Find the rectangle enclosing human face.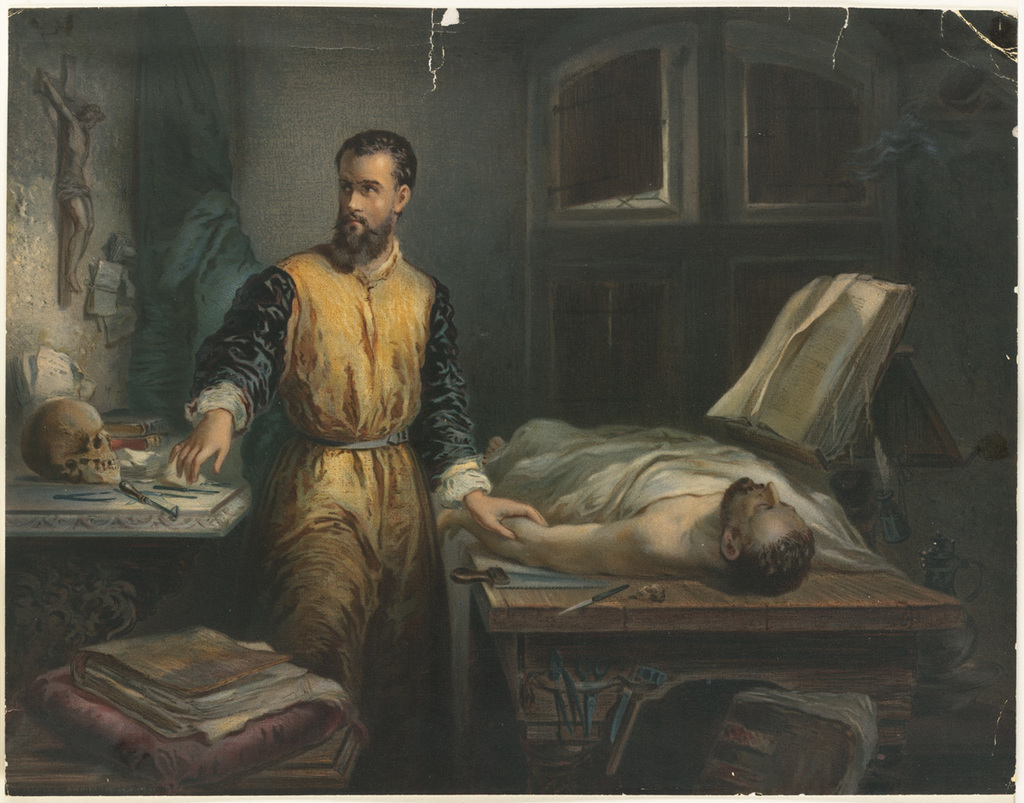
[x1=714, y1=475, x2=800, y2=535].
